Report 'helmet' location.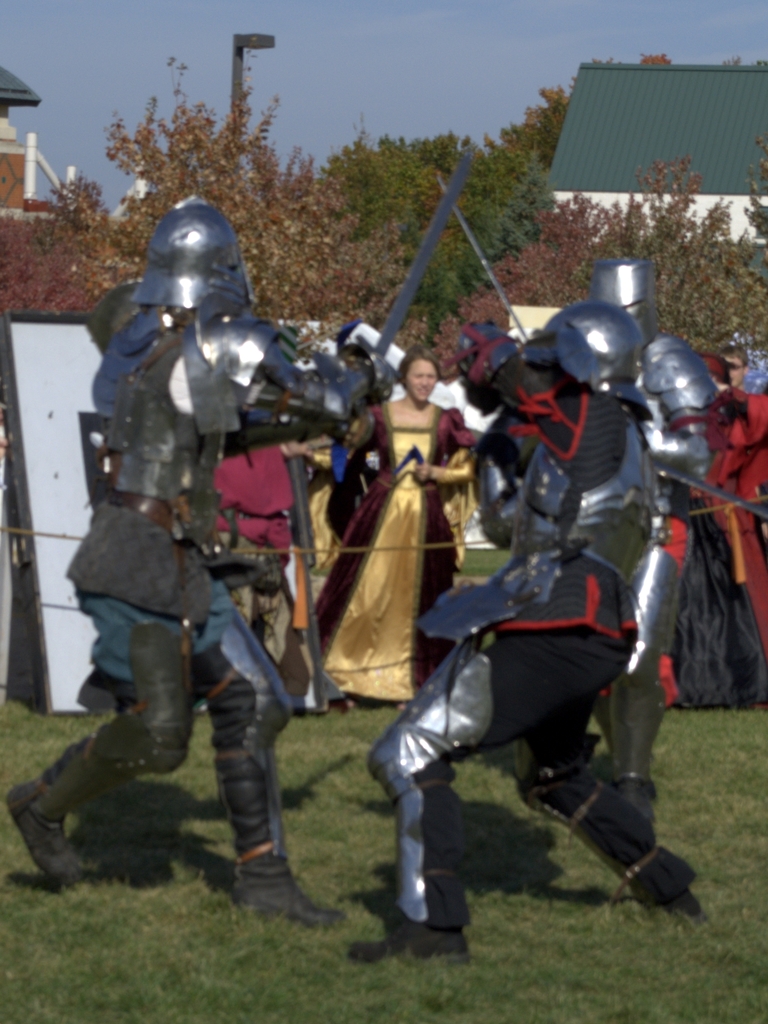
Report: box(110, 209, 283, 394).
